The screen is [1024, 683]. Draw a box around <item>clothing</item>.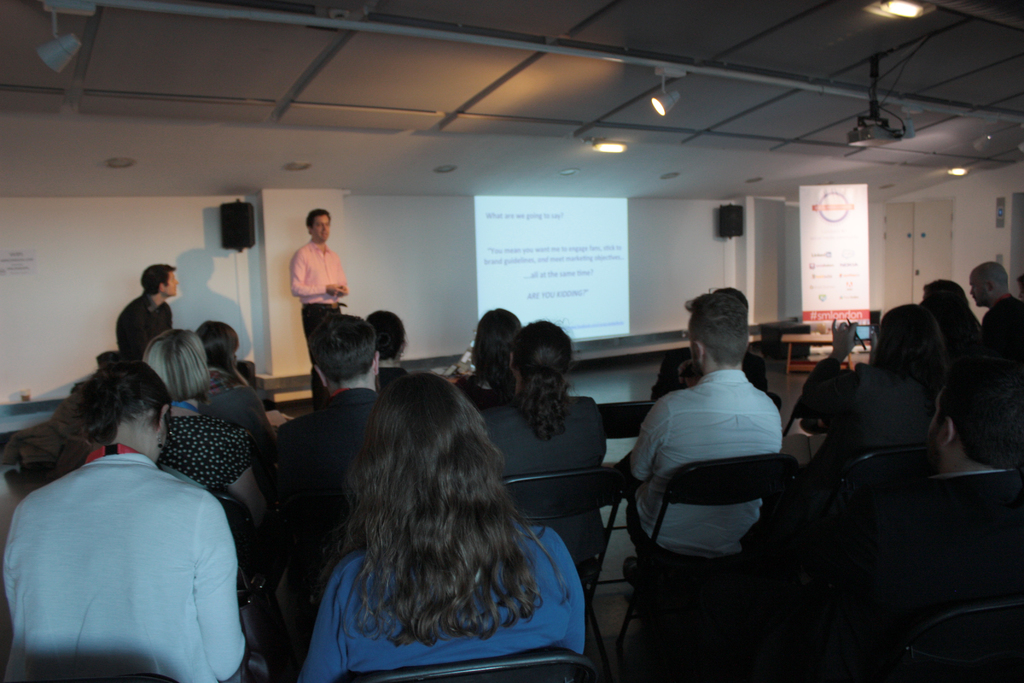
crop(303, 513, 589, 682).
